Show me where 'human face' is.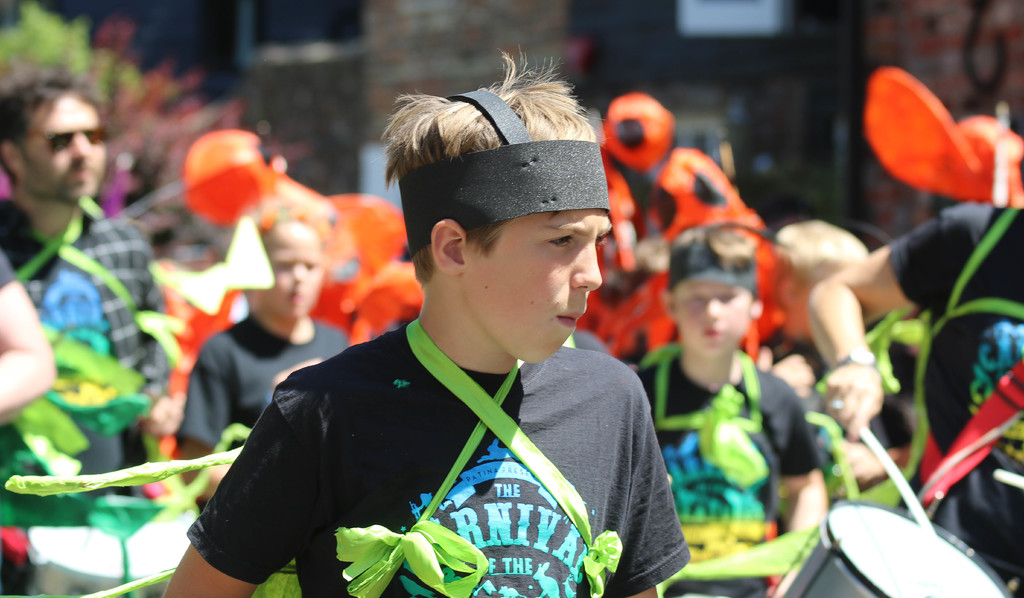
'human face' is at select_region(248, 248, 317, 323).
